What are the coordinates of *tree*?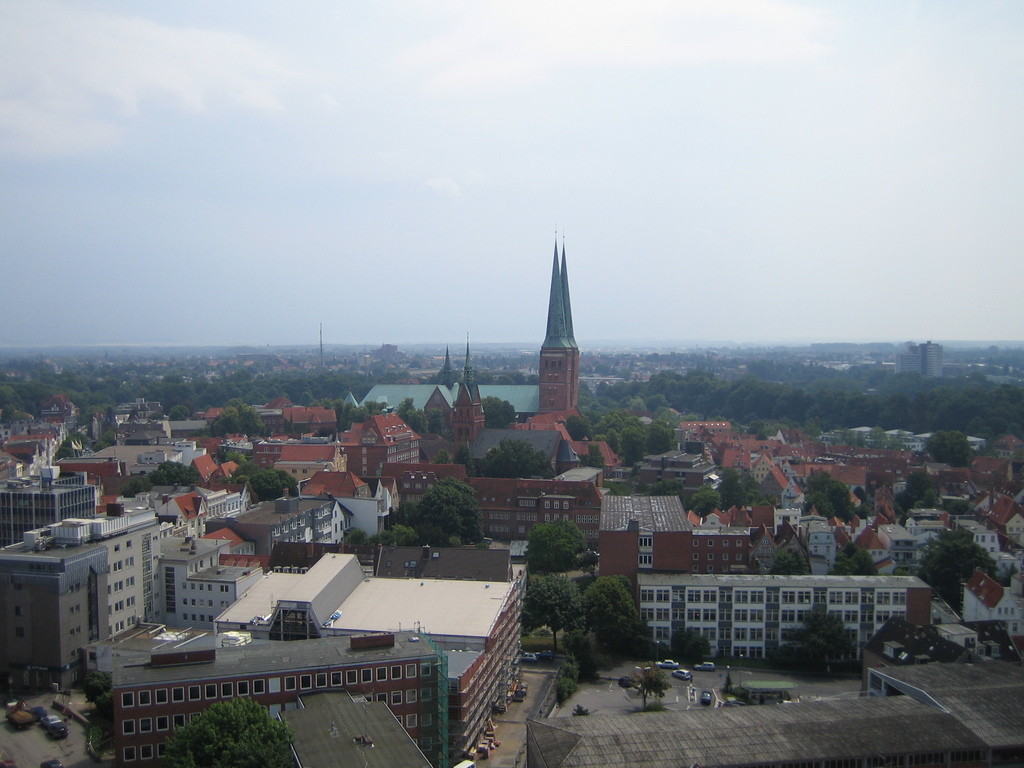
<region>579, 574, 641, 652</region>.
